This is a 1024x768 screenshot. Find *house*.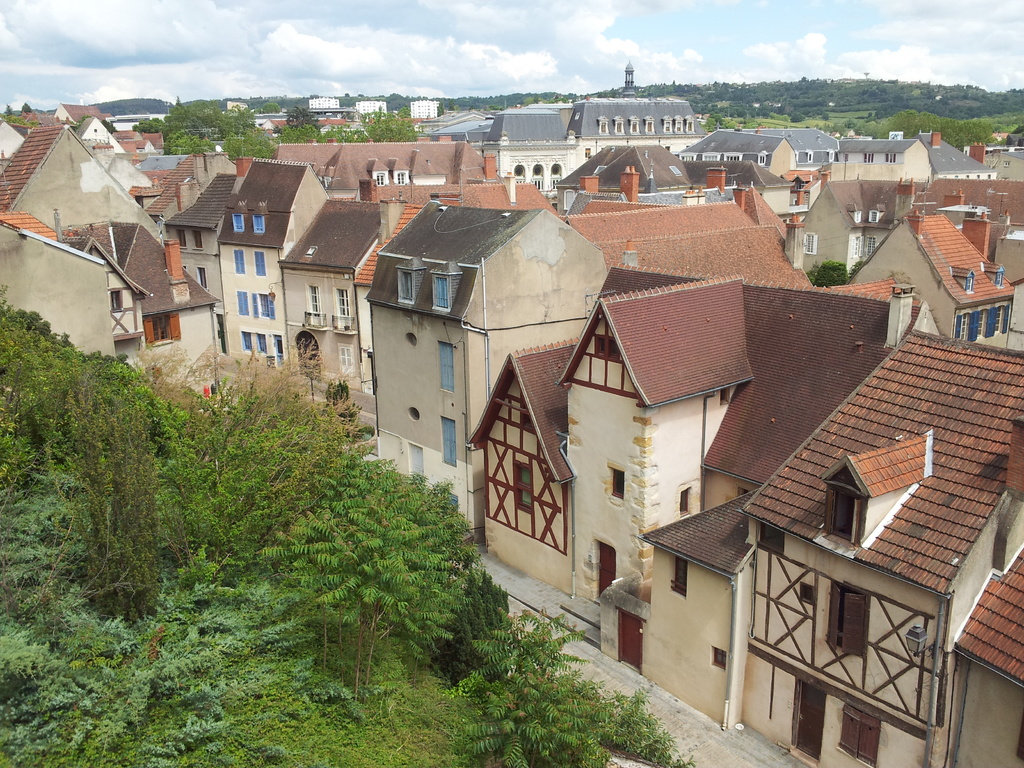
Bounding box: locate(824, 131, 923, 183).
